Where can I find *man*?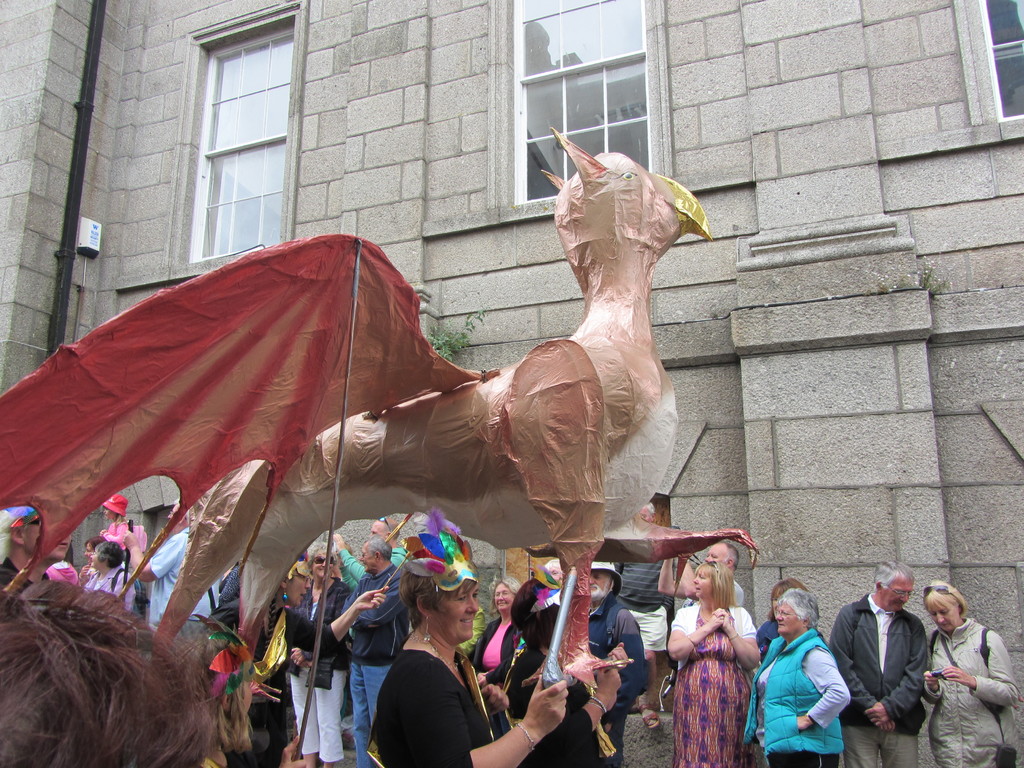
You can find it at rect(0, 502, 70, 590).
